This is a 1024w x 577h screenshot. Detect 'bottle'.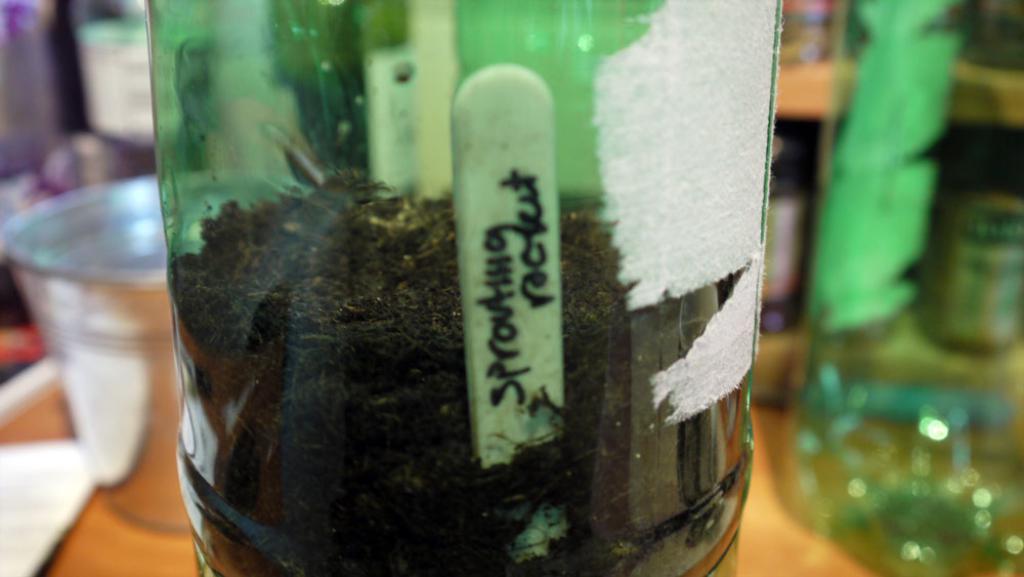
box(187, 23, 795, 542).
